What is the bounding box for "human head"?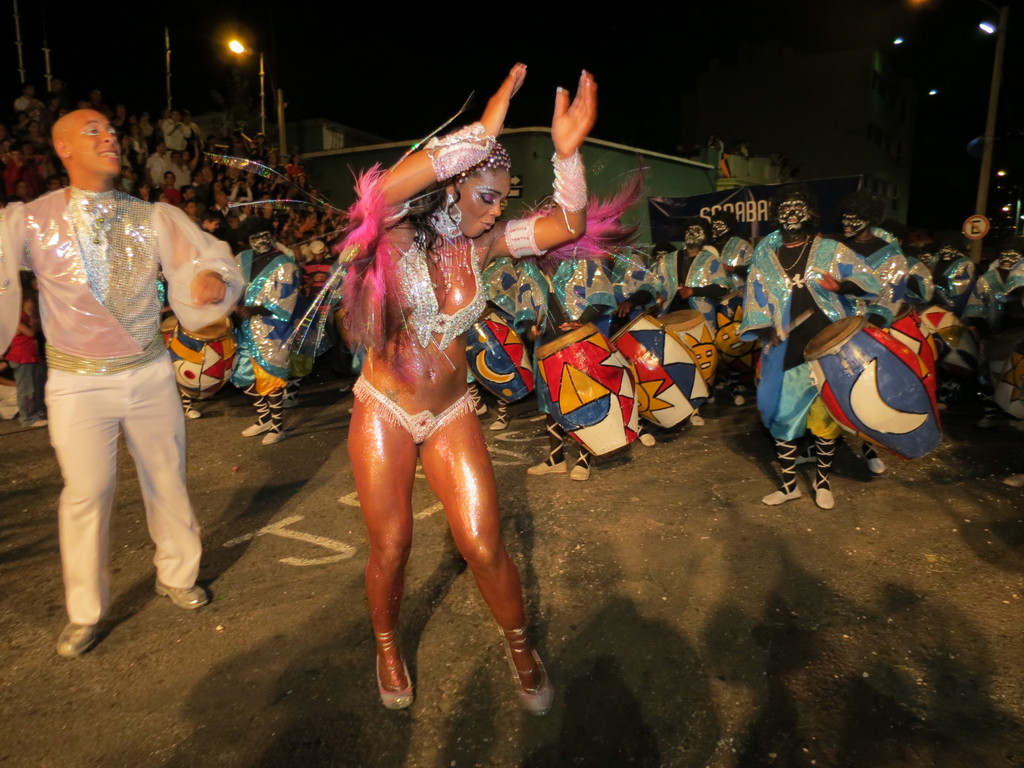
detection(416, 135, 533, 261).
